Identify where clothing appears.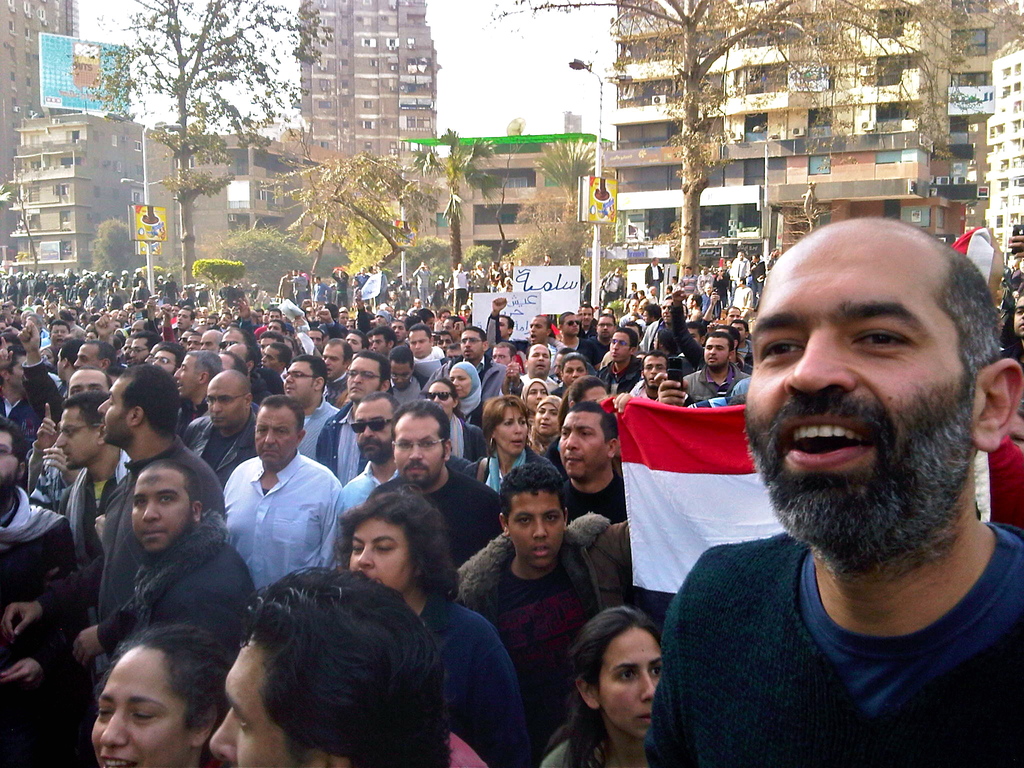
Appears at BBox(401, 579, 540, 767).
